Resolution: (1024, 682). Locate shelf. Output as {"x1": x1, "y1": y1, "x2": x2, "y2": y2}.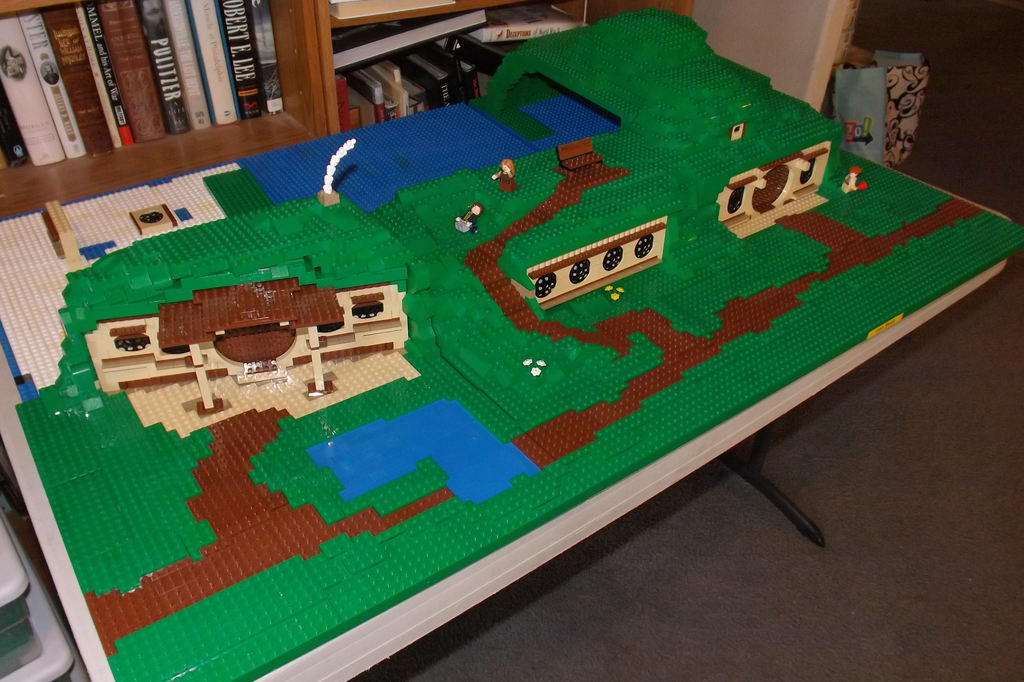
{"x1": 10, "y1": 7, "x2": 346, "y2": 245}.
